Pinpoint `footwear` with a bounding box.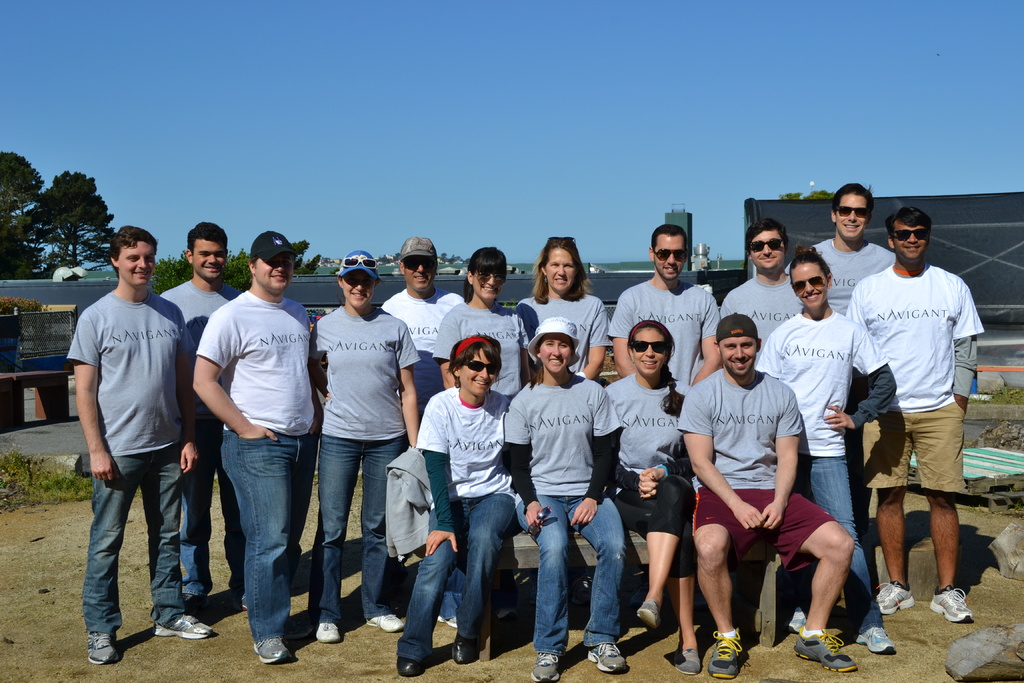
Rect(678, 651, 701, 677).
